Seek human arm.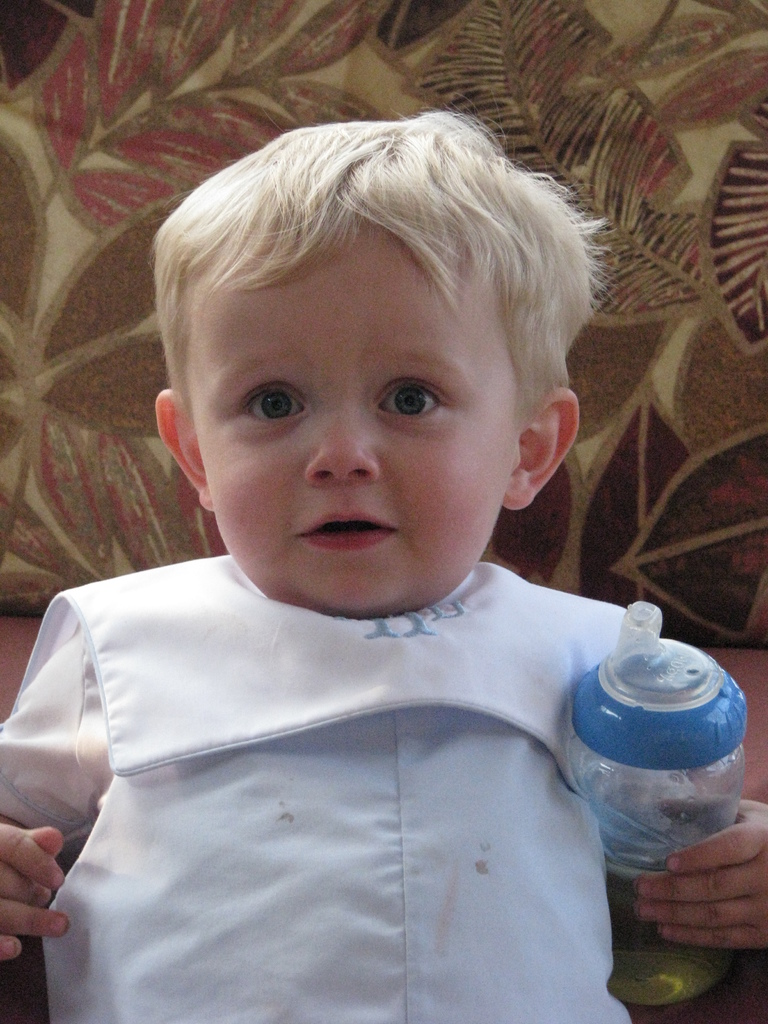
{"left": 609, "top": 602, "right": 767, "bottom": 953}.
